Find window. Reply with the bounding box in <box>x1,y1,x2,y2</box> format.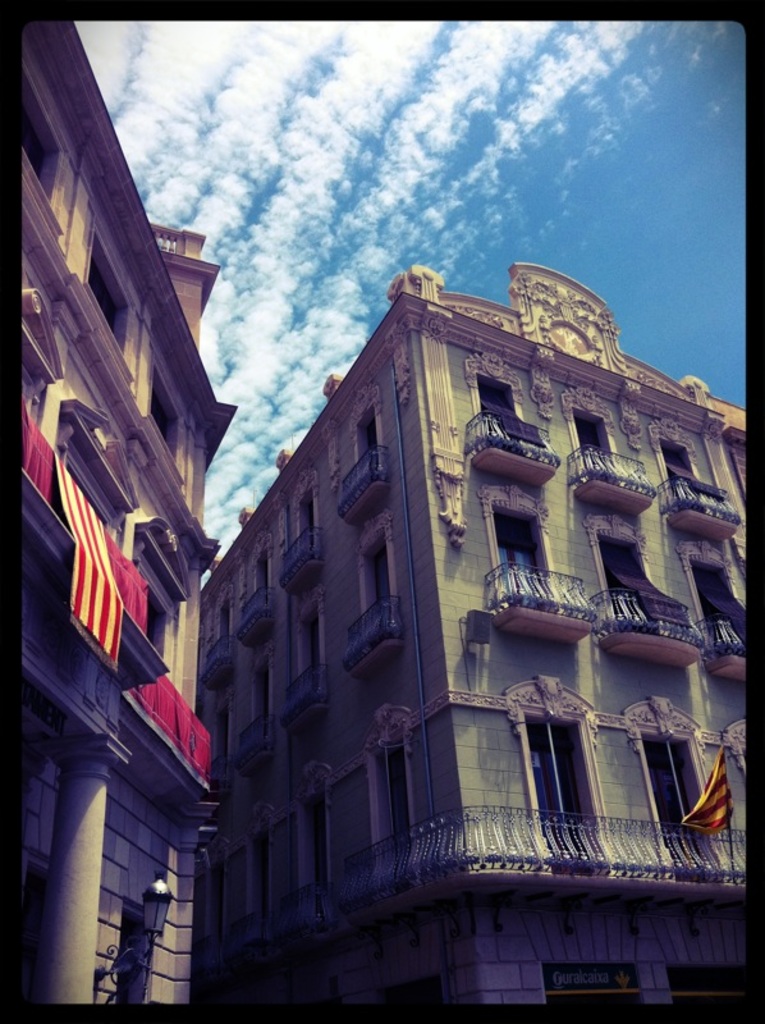
<box>19,284,63,445</box>.
